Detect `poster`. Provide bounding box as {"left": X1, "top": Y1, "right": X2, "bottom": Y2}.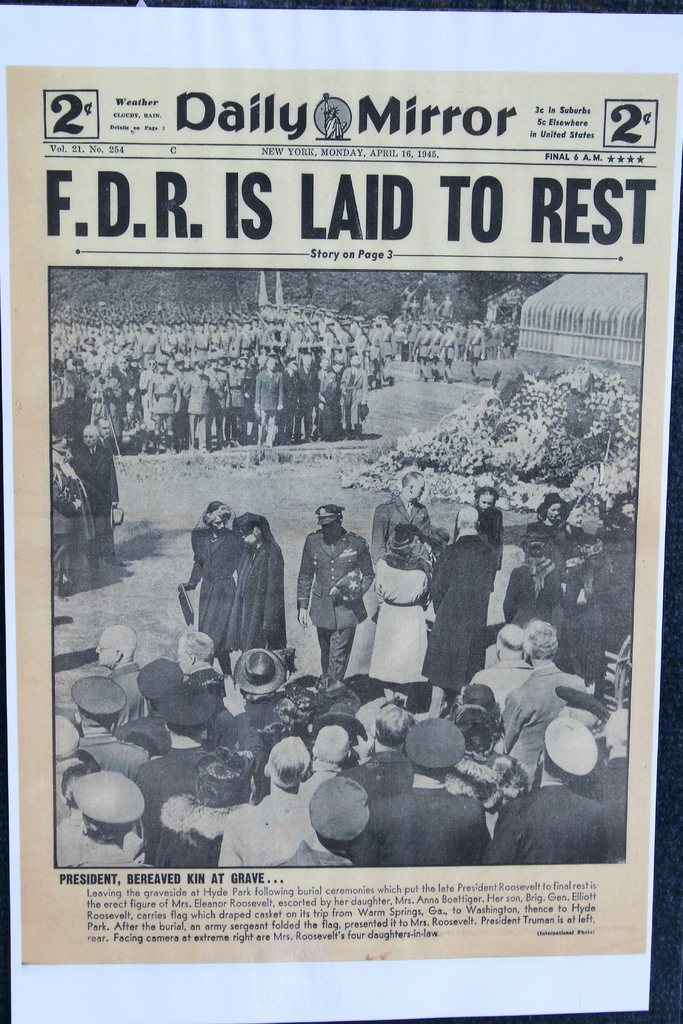
{"left": 0, "top": 2, "right": 682, "bottom": 1023}.
